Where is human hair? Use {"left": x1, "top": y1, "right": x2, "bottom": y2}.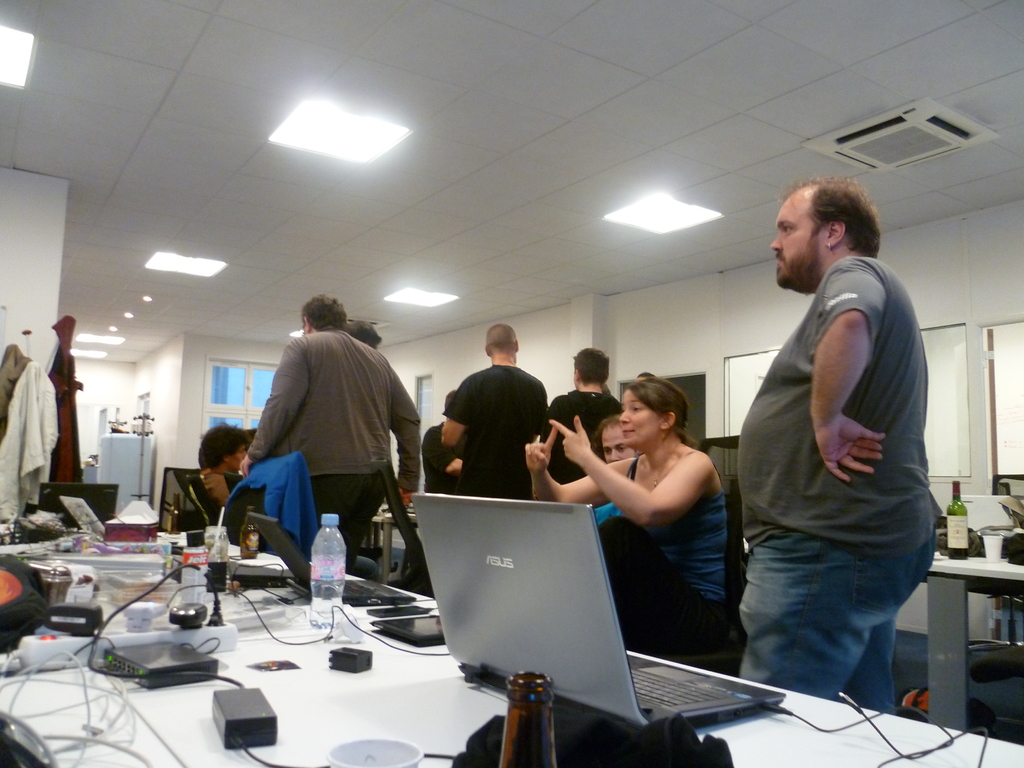
{"left": 486, "top": 324, "right": 517, "bottom": 356}.
